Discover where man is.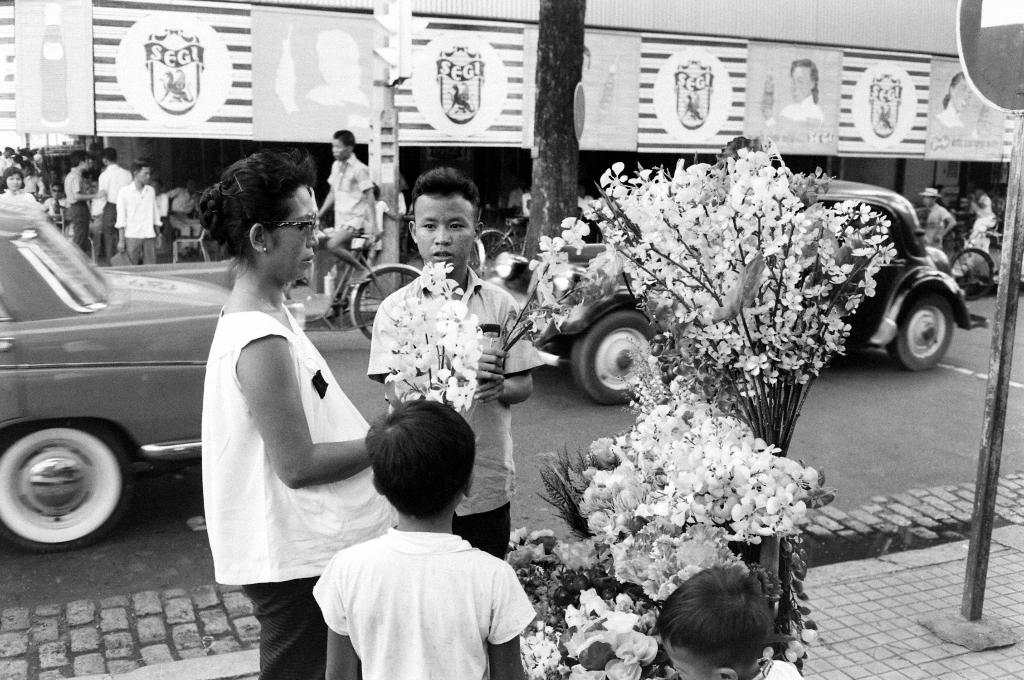
Discovered at 42,140,88,270.
